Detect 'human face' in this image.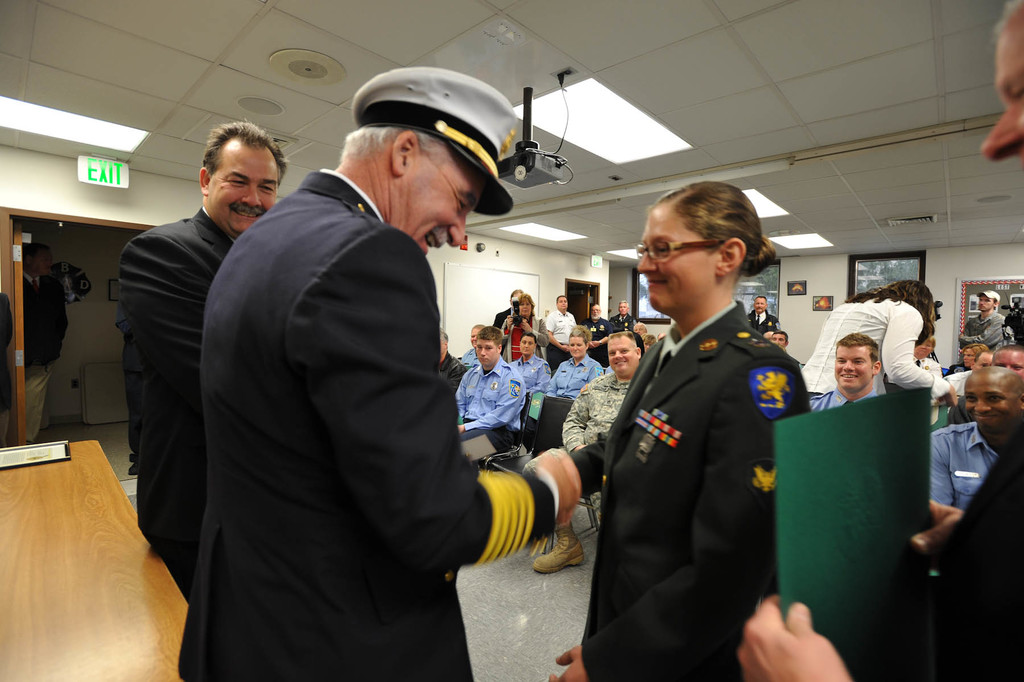
Detection: left=408, top=166, right=488, bottom=256.
